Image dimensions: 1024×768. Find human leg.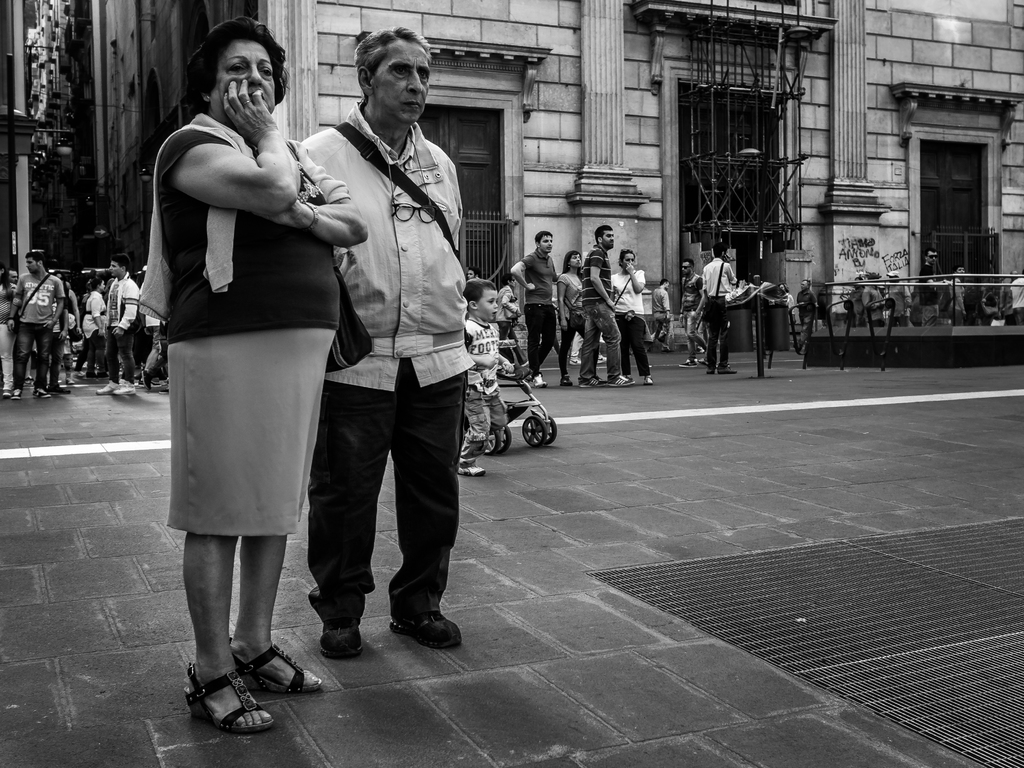
<bbox>703, 319, 719, 376</bbox>.
